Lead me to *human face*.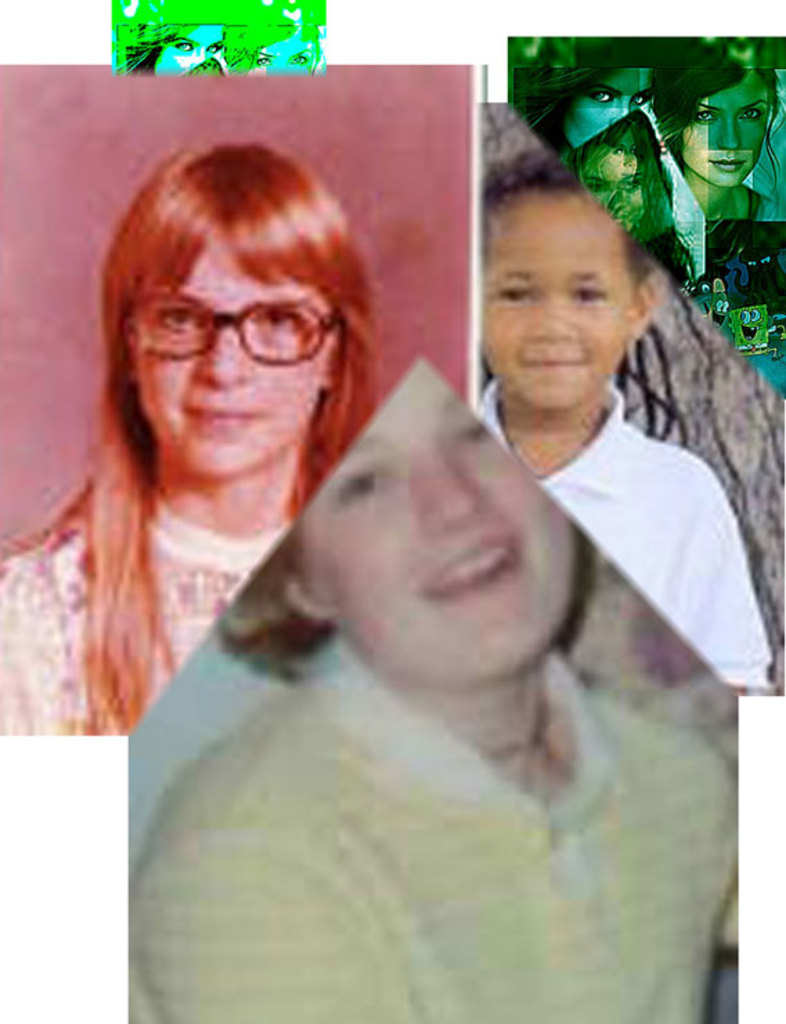
Lead to 479:183:625:423.
